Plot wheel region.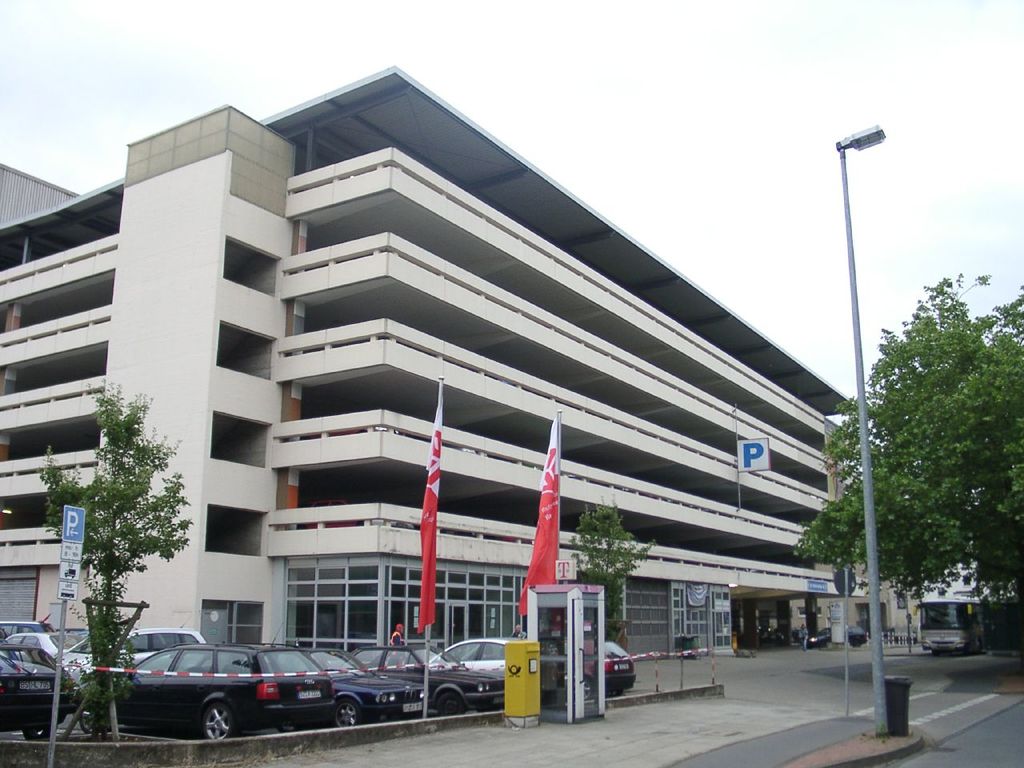
Plotted at bbox(198, 699, 241, 744).
